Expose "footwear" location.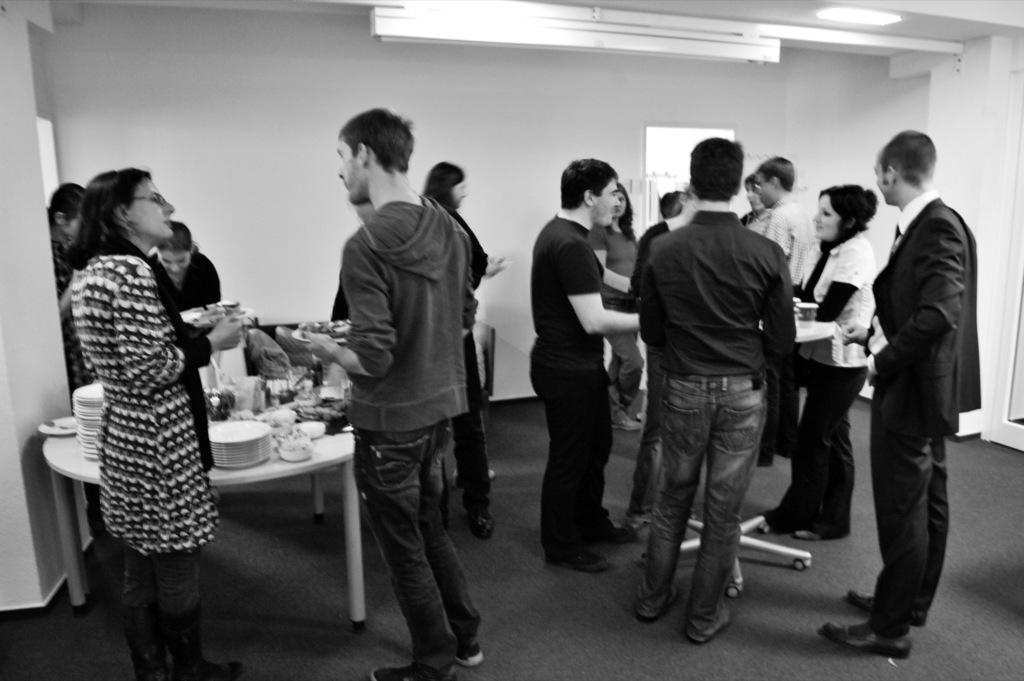
Exposed at region(847, 594, 874, 610).
